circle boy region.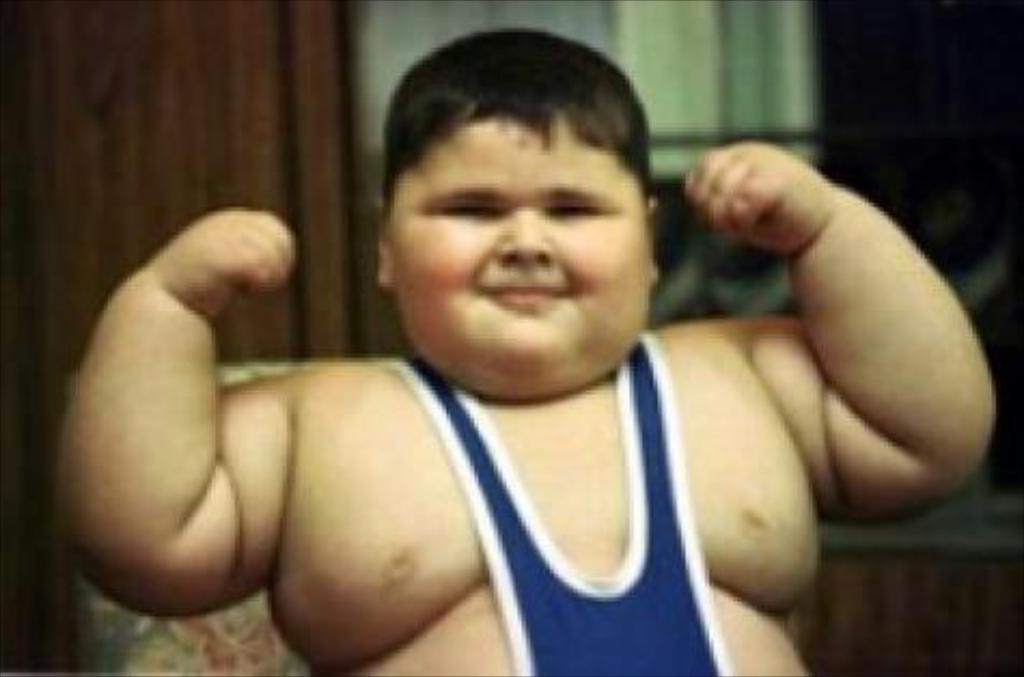
Region: select_region(47, 28, 994, 675).
